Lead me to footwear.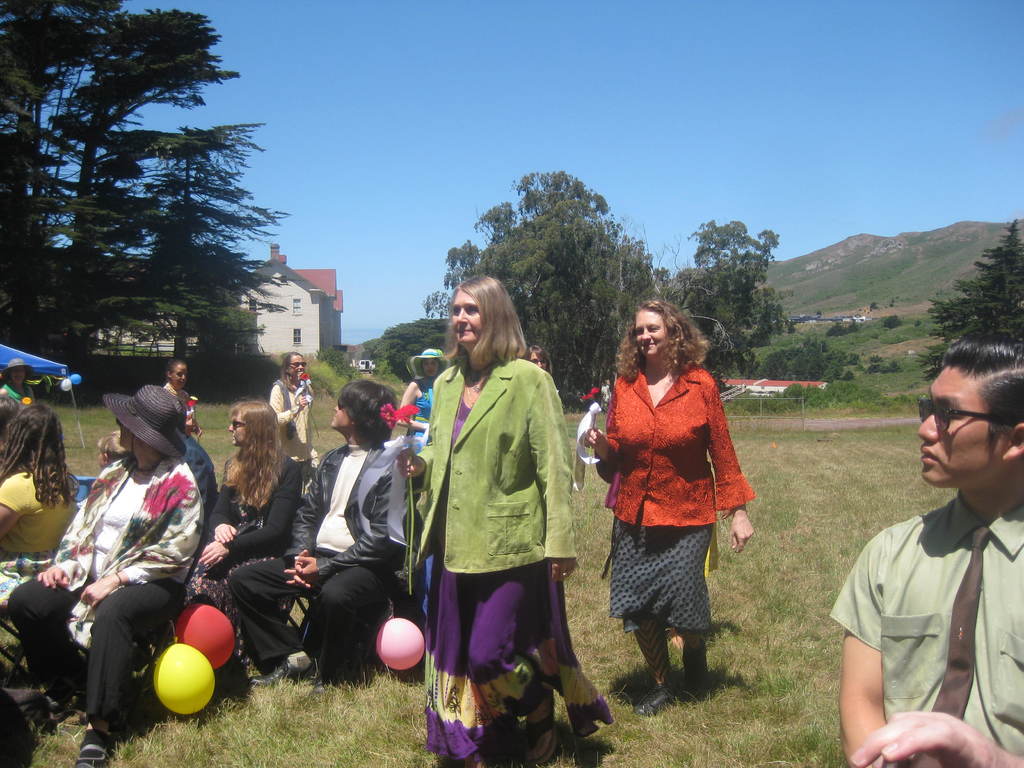
Lead to box=[248, 657, 319, 688].
